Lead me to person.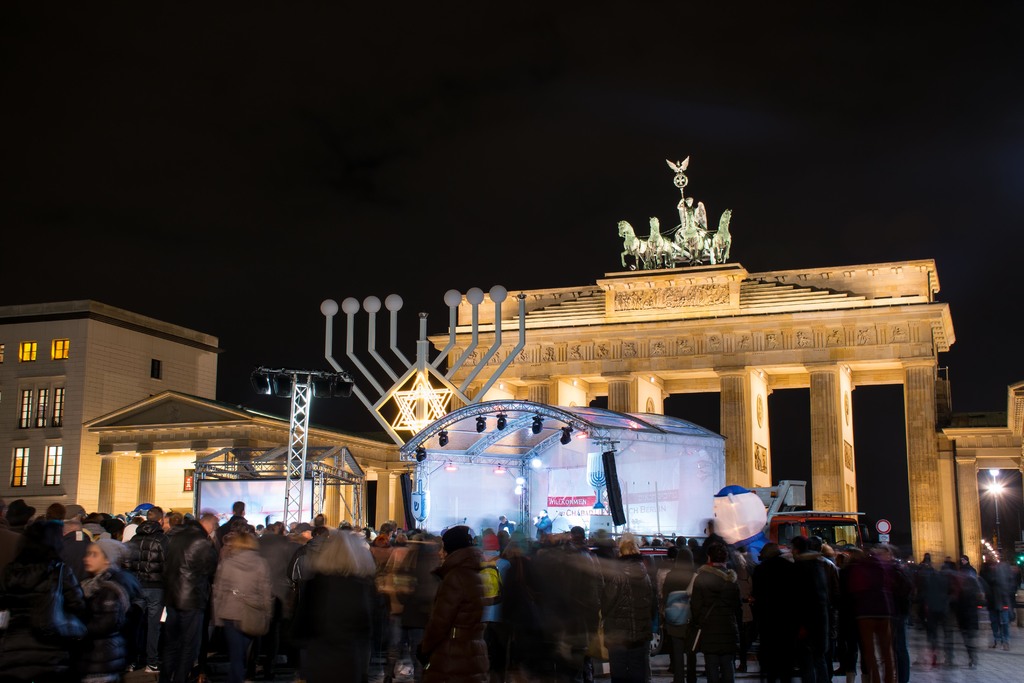
Lead to select_region(695, 543, 735, 682).
